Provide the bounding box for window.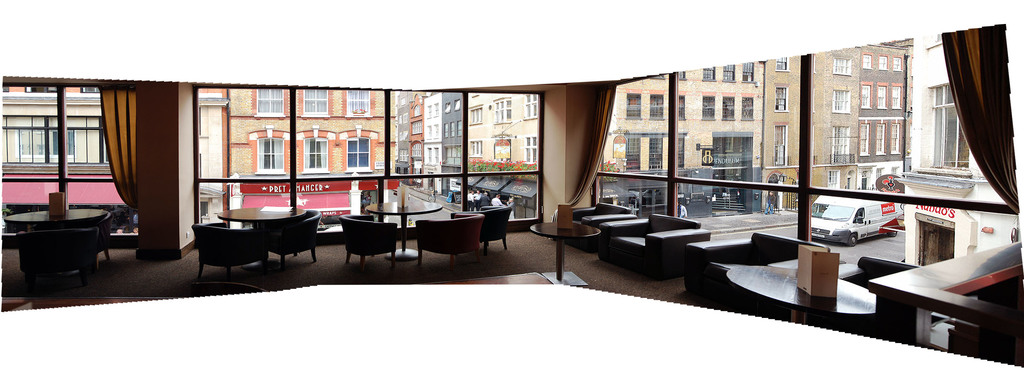
bbox=(445, 103, 451, 113).
